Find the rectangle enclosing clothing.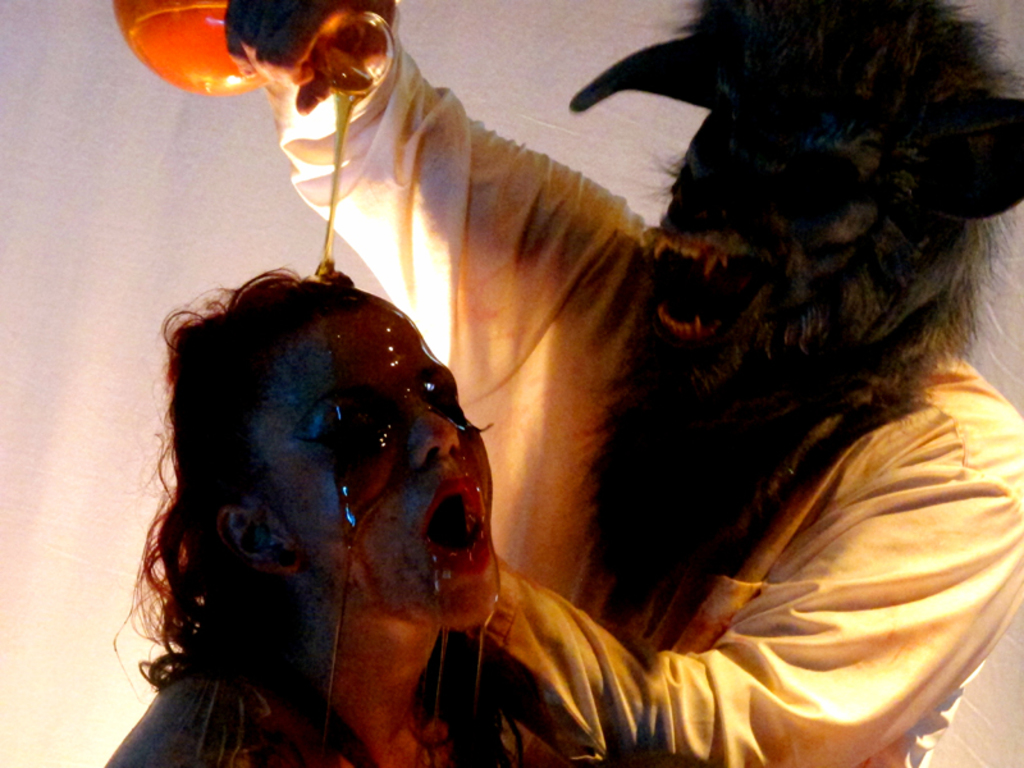
182:17:1004:758.
